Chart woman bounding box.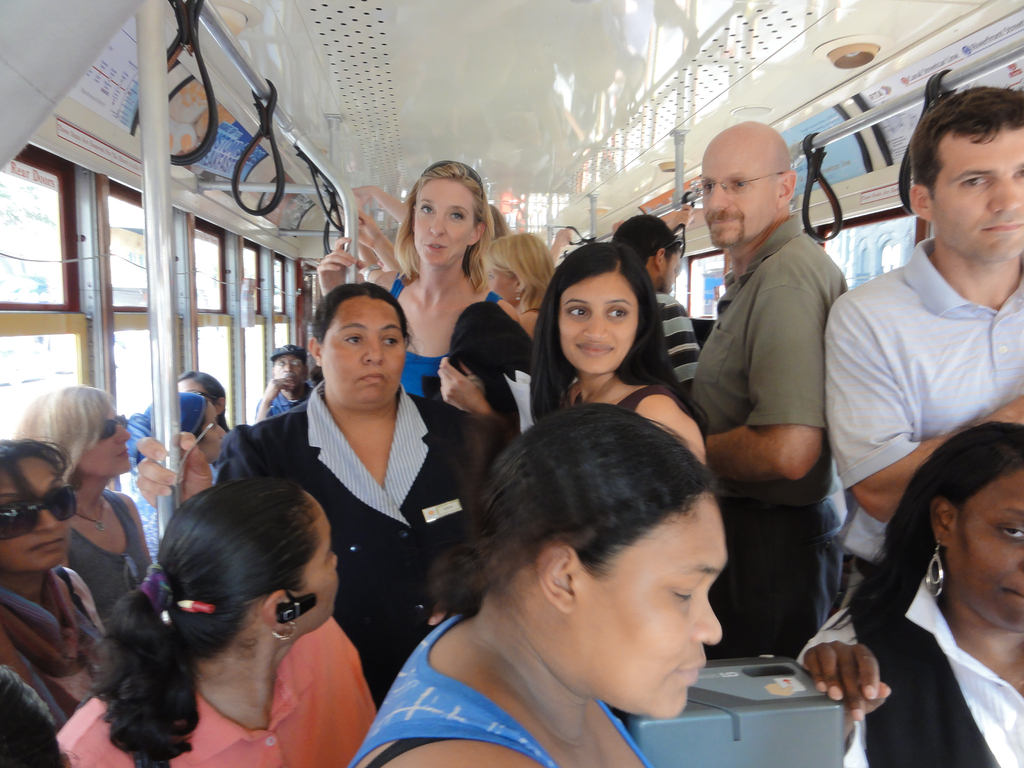
Charted: locate(309, 161, 518, 400).
